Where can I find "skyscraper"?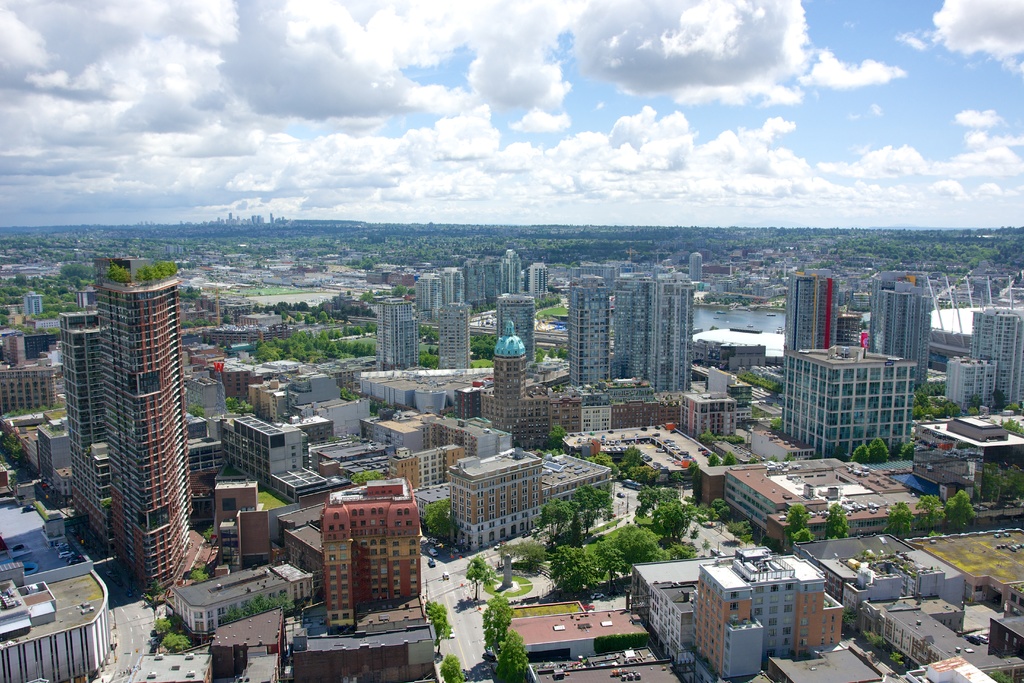
You can find it at (436,303,467,366).
